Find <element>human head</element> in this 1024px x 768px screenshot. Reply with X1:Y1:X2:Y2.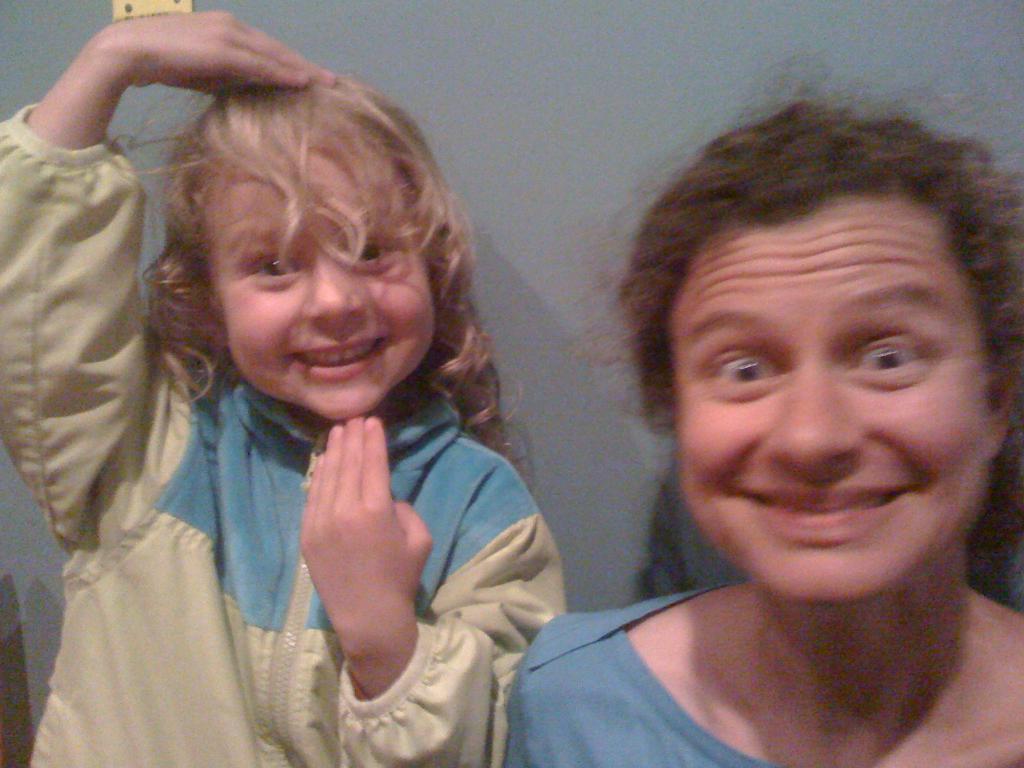
646:113:1007:573.
